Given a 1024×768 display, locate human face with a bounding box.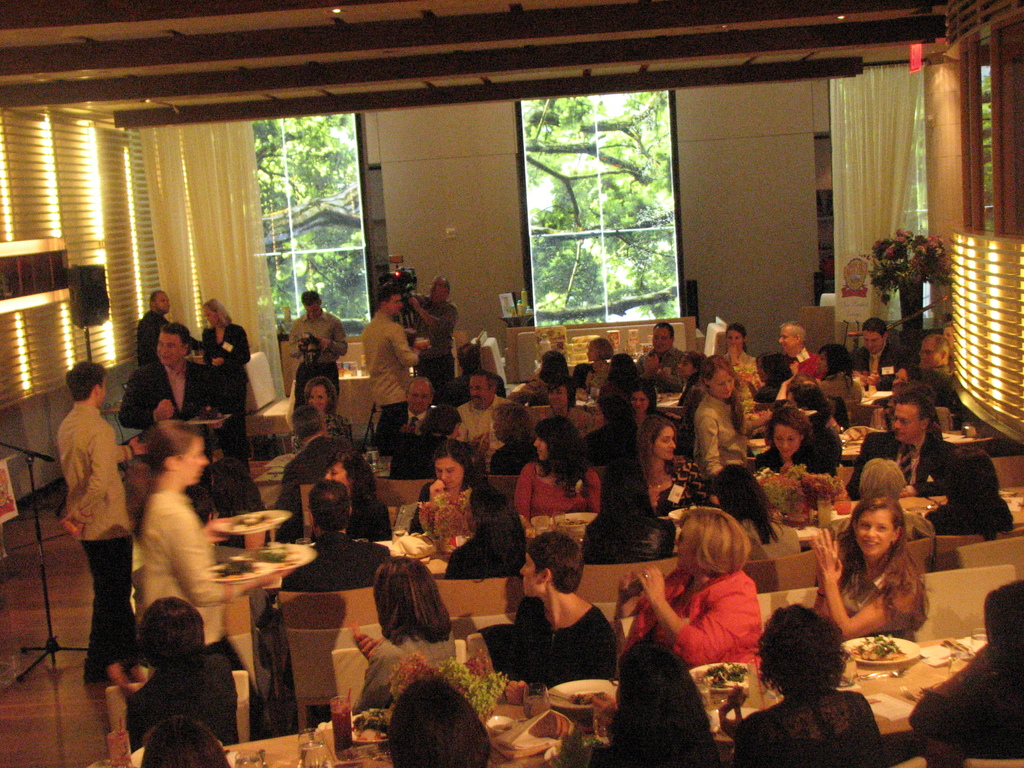
Located: detection(522, 553, 538, 595).
